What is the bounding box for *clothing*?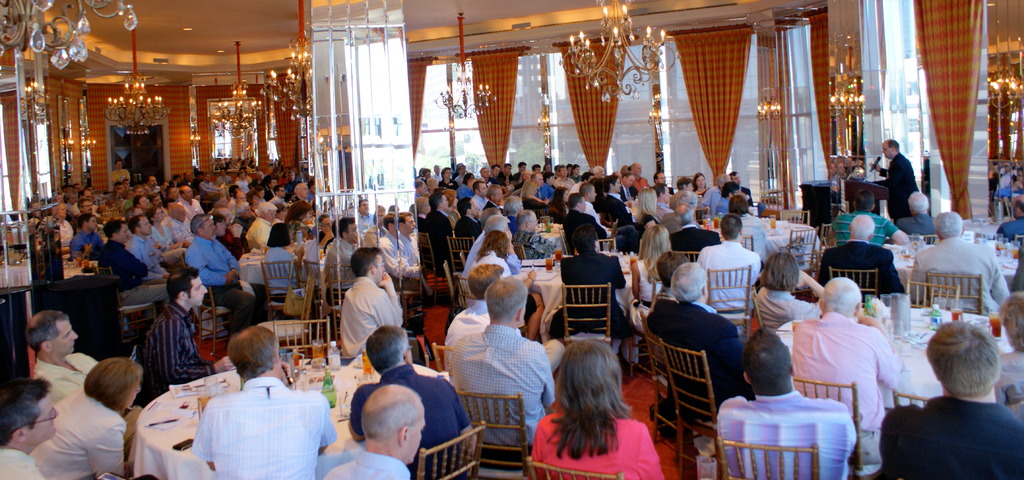
region(140, 295, 230, 406).
